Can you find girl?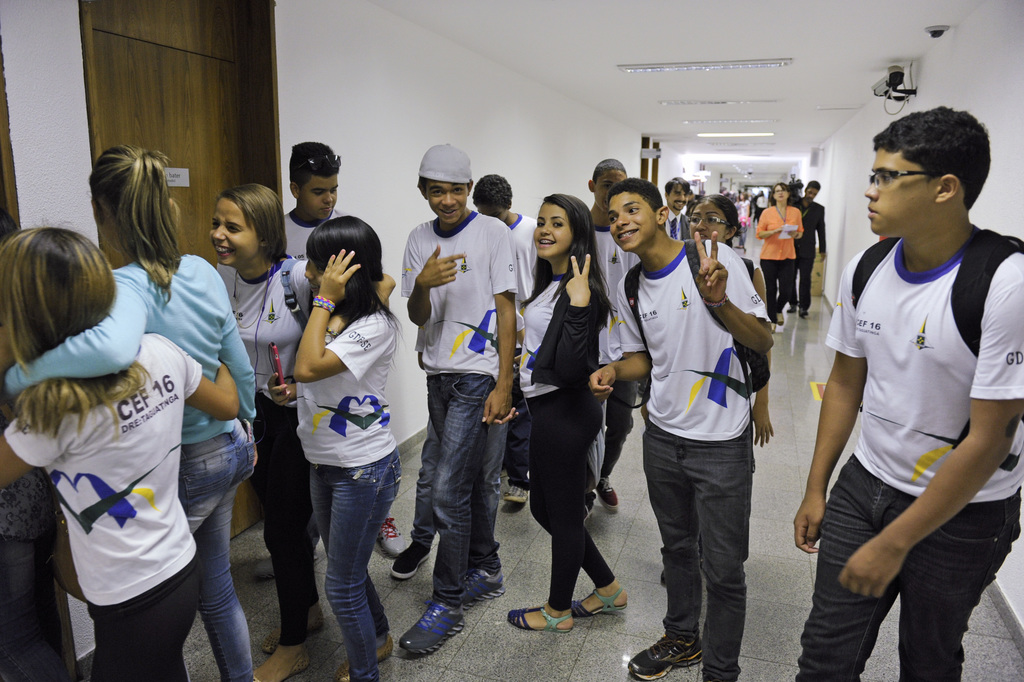
Yes, bounding box: pyautogui.locateOnScreen(0, 133, 259, 681).
